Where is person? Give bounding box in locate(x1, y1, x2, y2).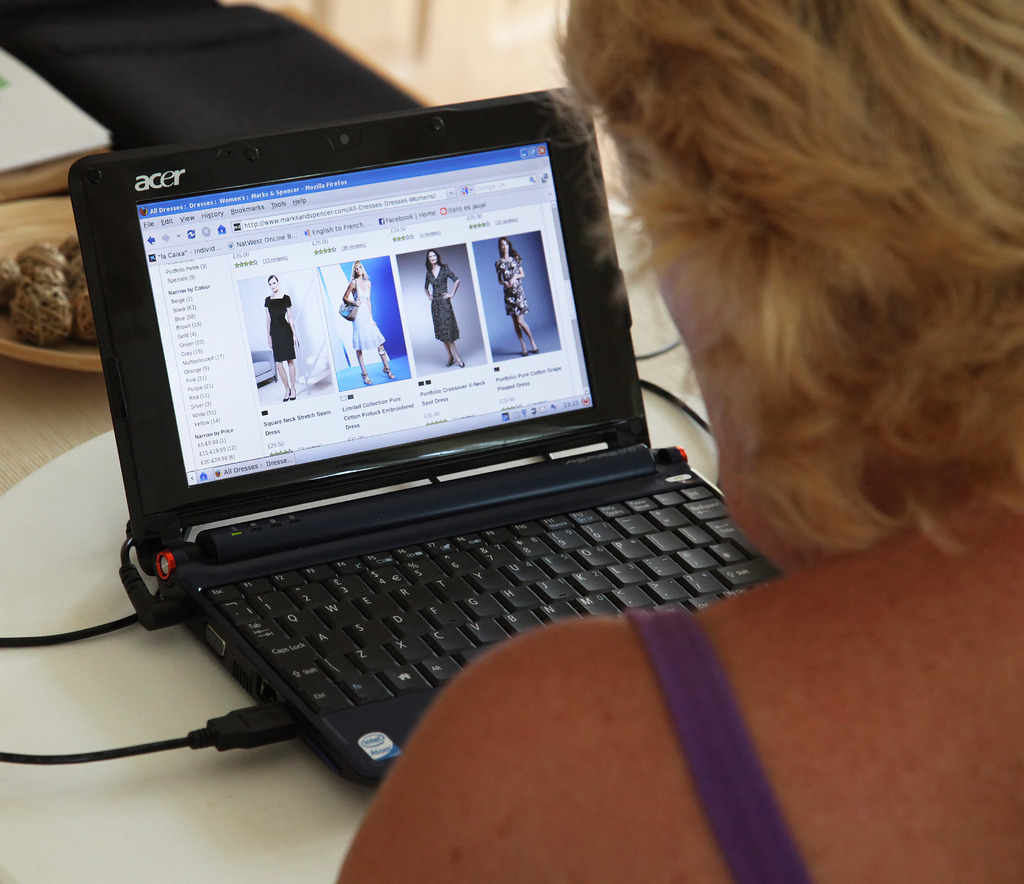
locate(493, 234, 528, 357).
